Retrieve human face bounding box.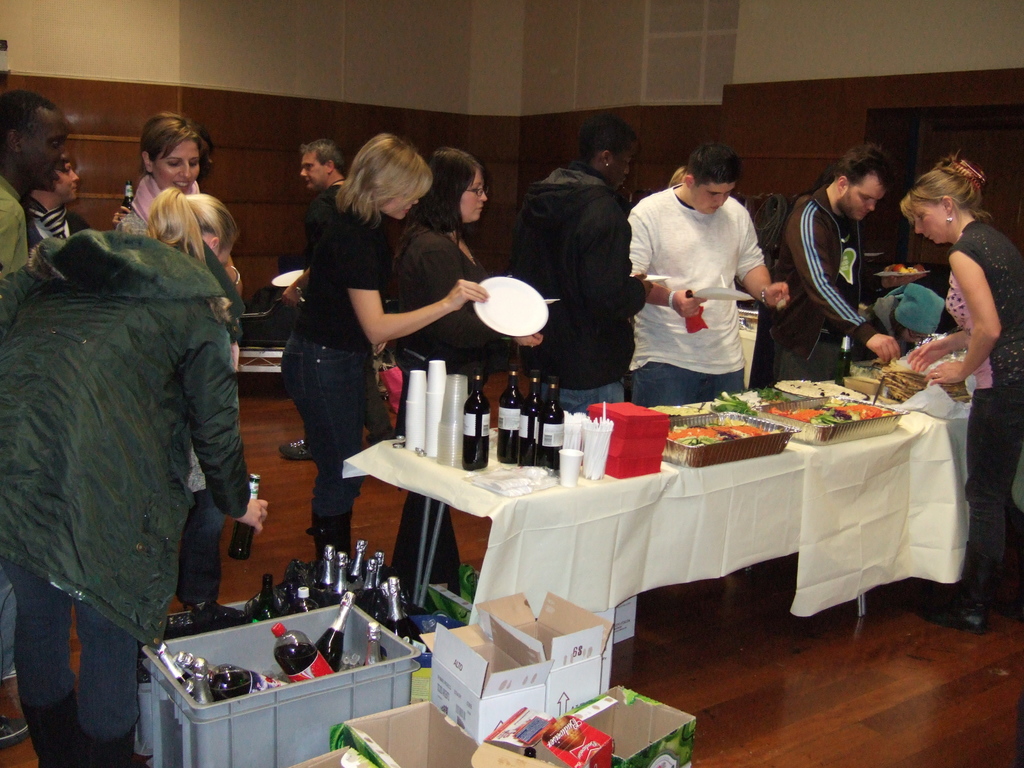
Bounding box: (613, 143, 636, 186).
